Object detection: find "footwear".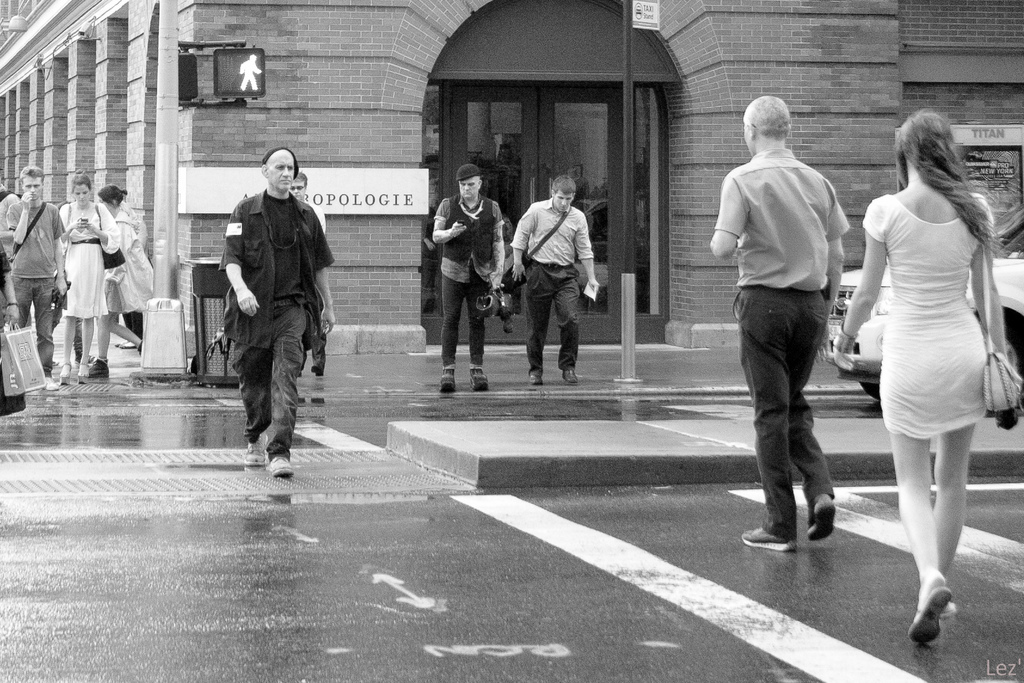
detection(940, 591, 959, 618).
